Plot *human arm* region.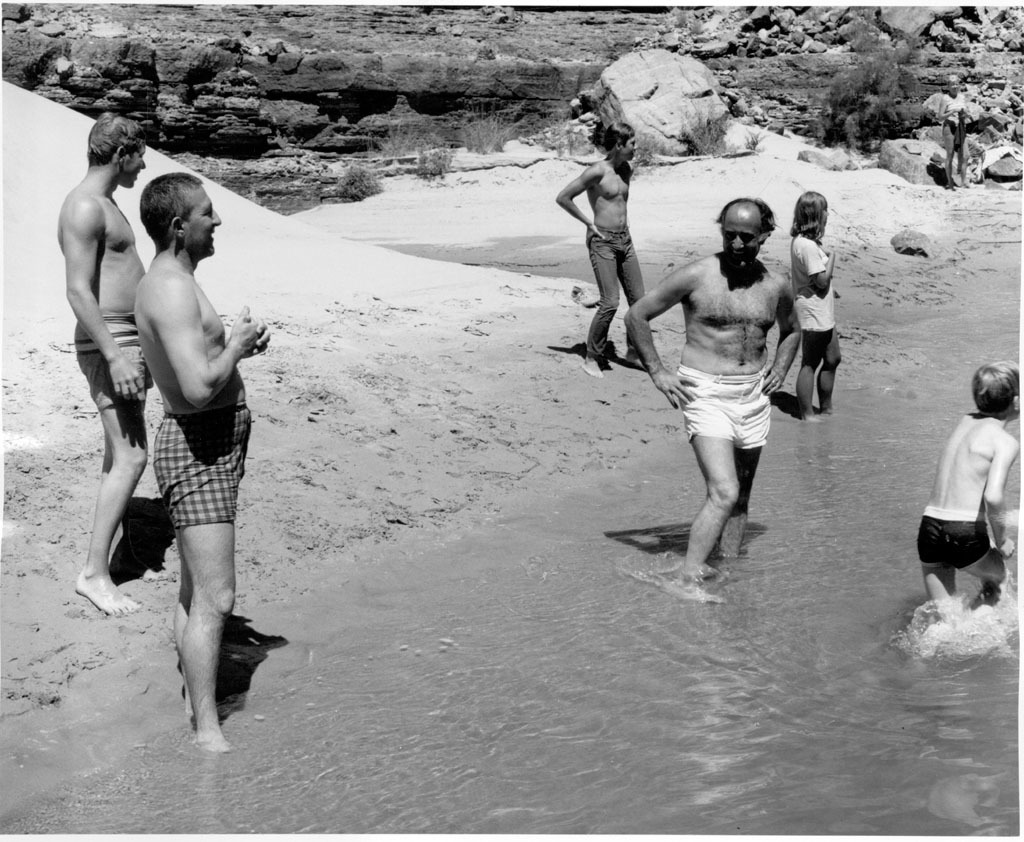
Plotted at <region>620, 256, 703, 415</region>.
